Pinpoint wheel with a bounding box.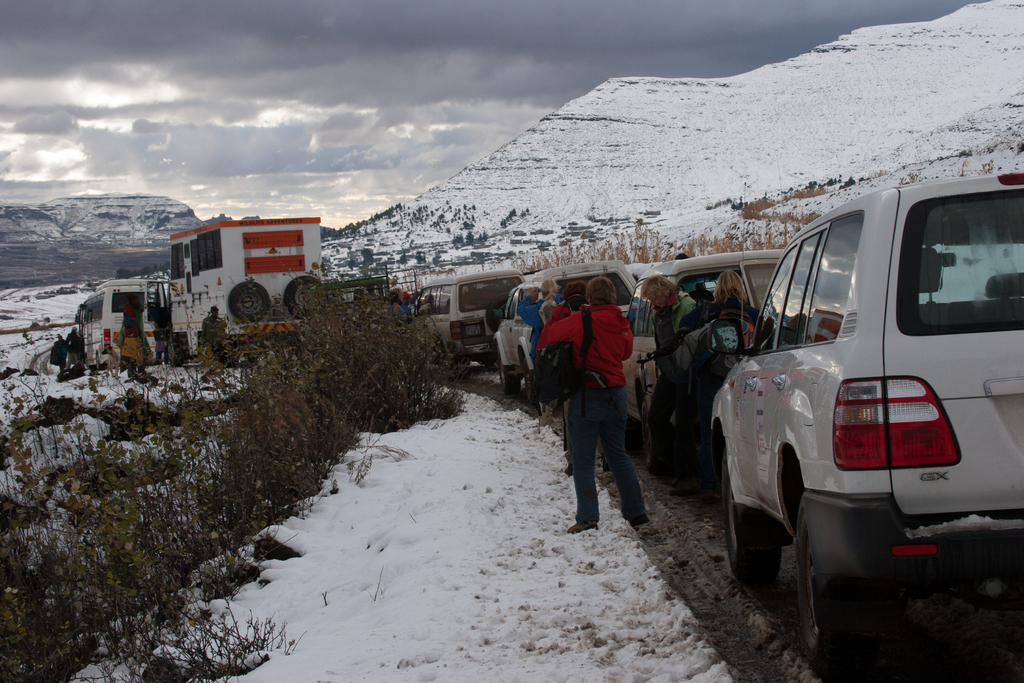
pyautogui.locateOnScreen(636, 408, 666, 468).
